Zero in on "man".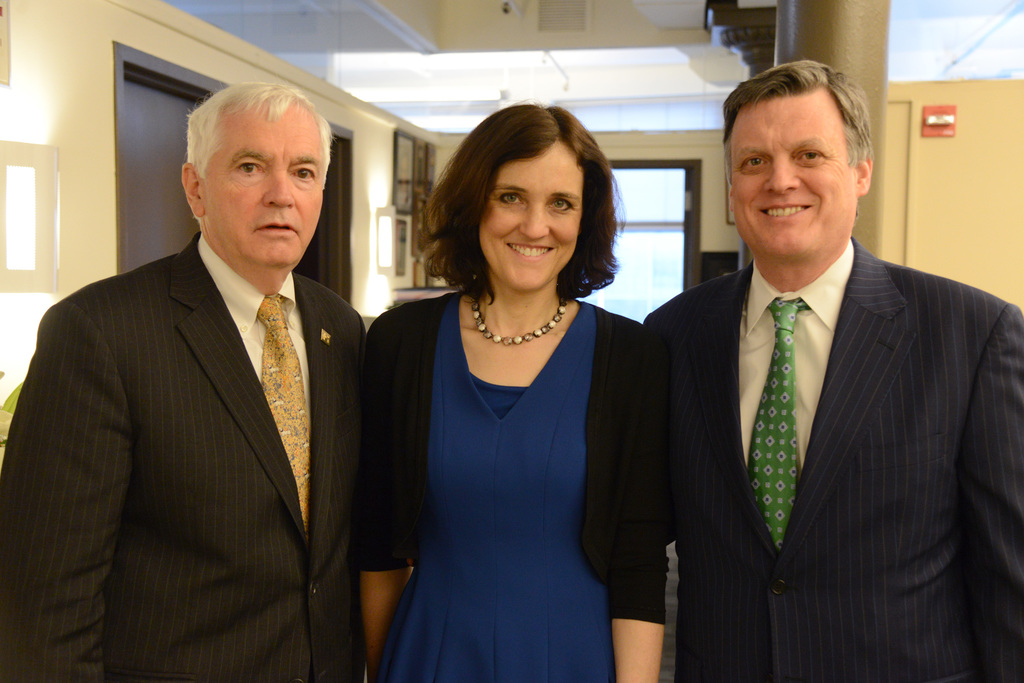
Zeroed in: 639:83:1005:674.
